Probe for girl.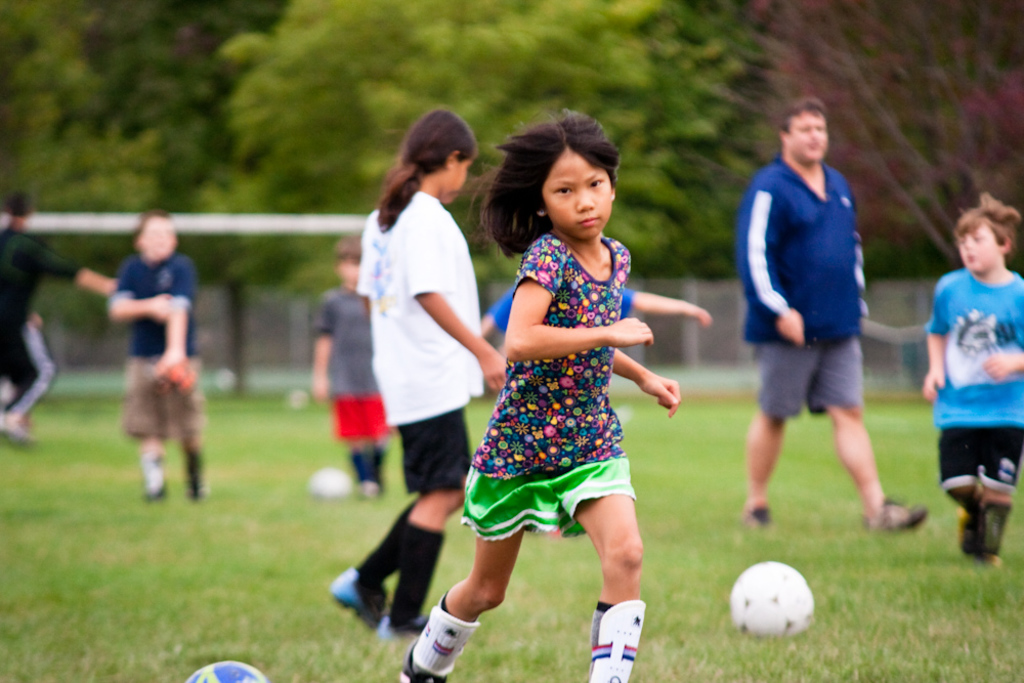
Probe result: (398,110,690,682).
